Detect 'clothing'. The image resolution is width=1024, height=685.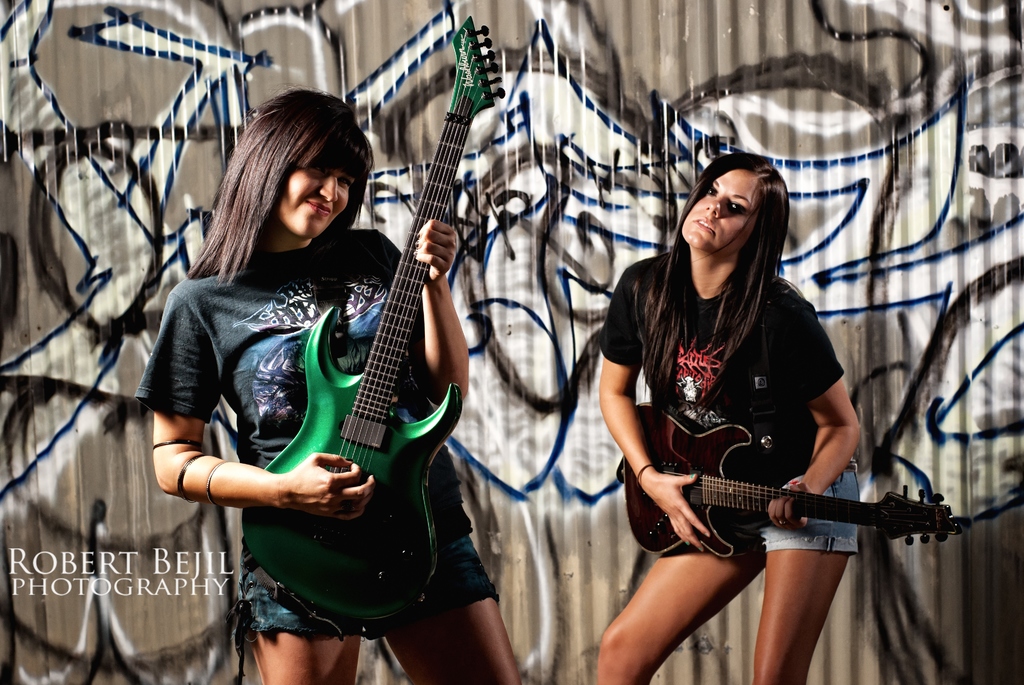
crop(125, 259, 504, 659).
